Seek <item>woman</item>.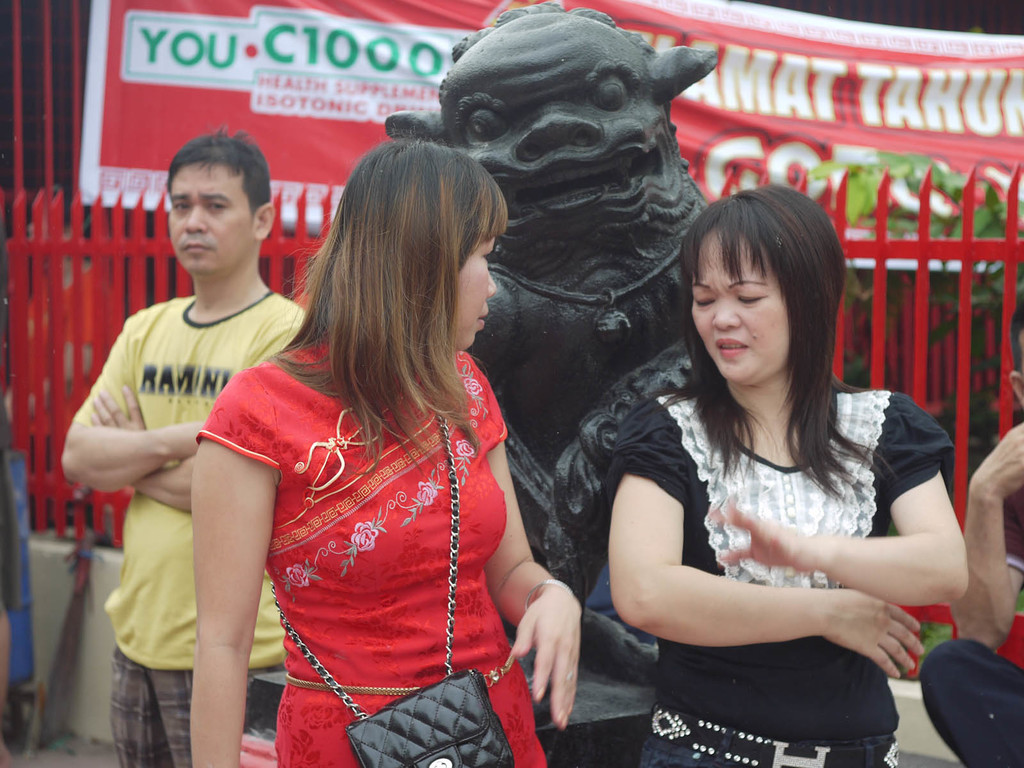
l=186, t=121, r=570, b=767.
